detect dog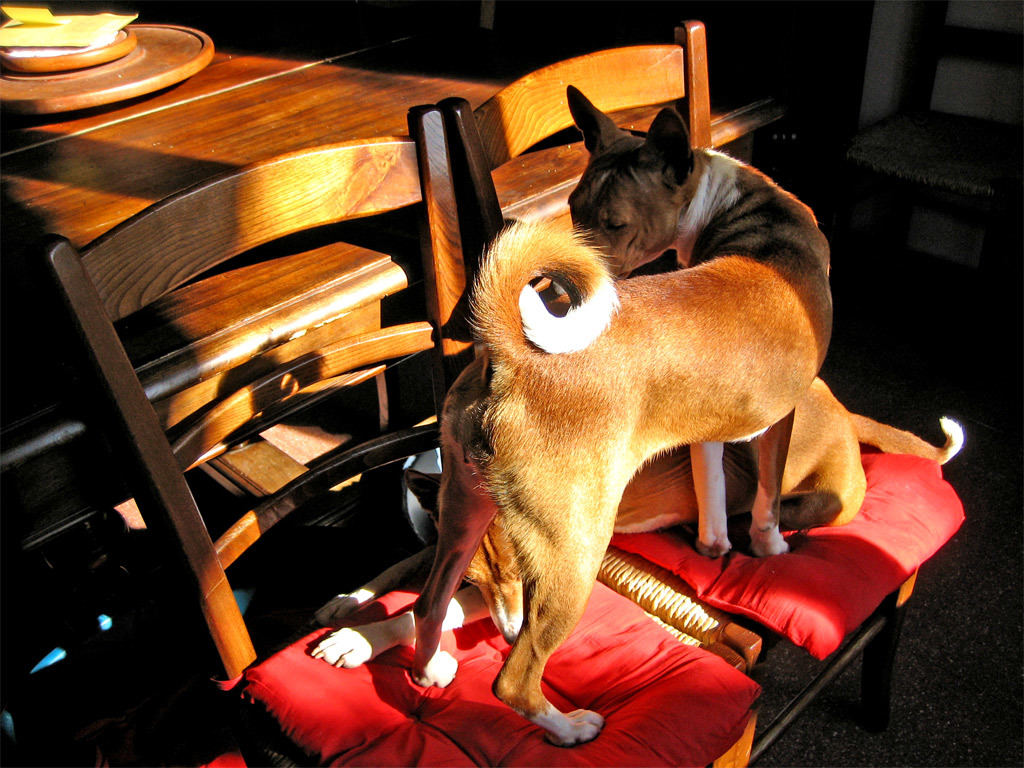
box(410, 82, 833, 744)
